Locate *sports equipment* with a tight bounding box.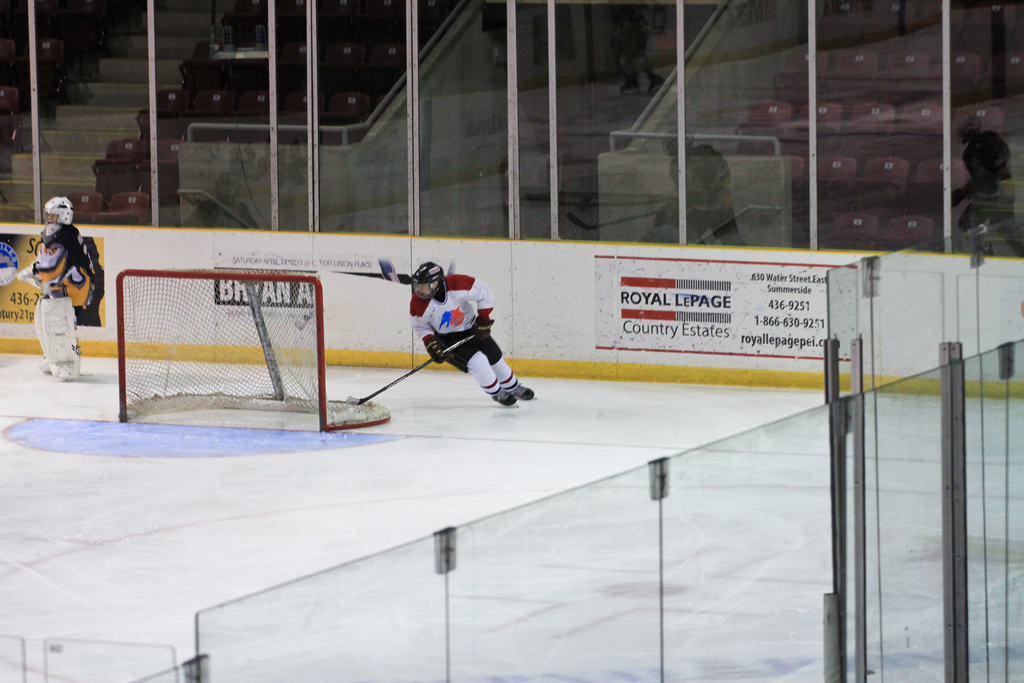
region(476, 314, 490, 347).
